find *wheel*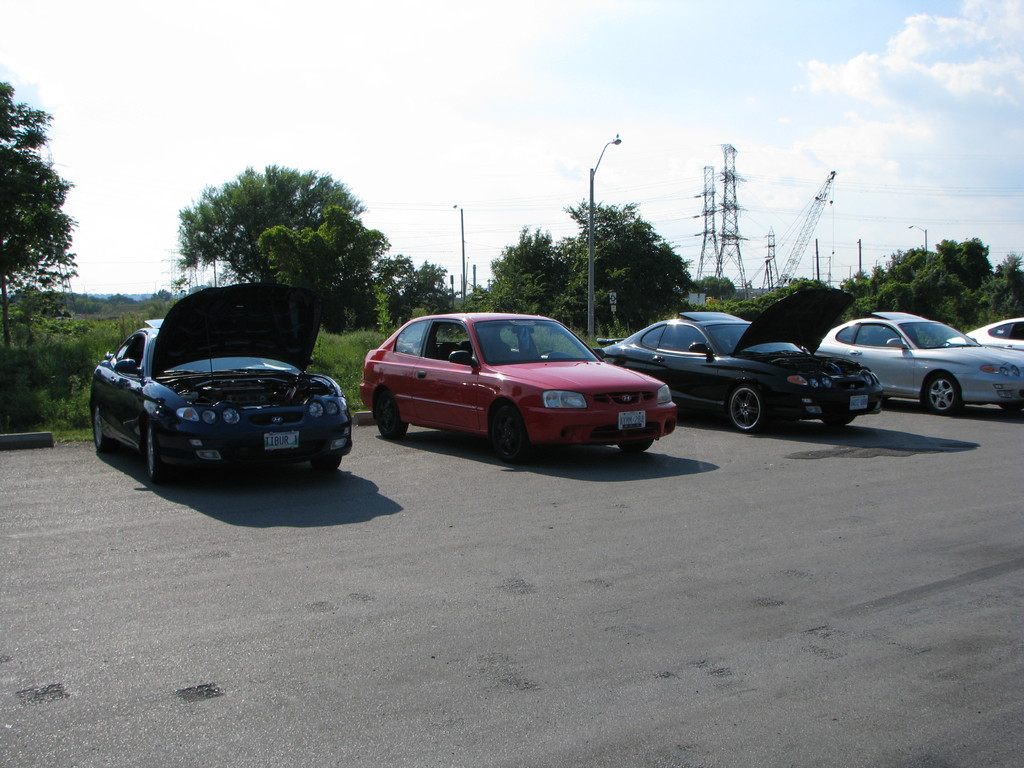
(left=313, top=458, right=340, bottom=475)
